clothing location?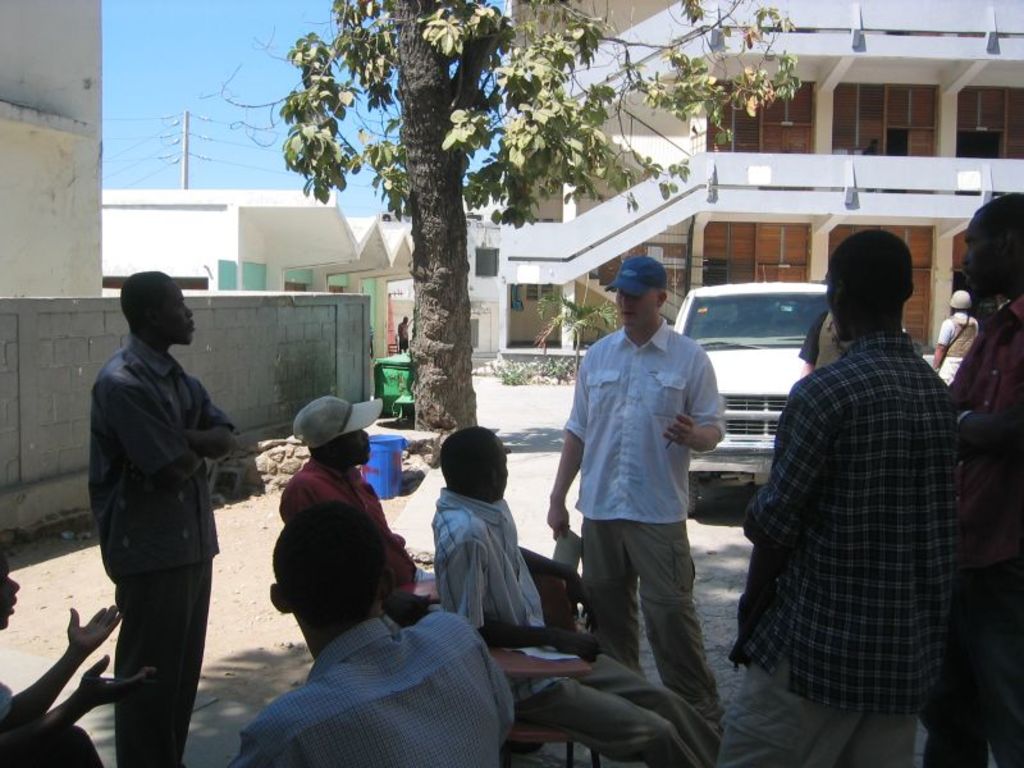
locate(430, 486, 723, 765)
